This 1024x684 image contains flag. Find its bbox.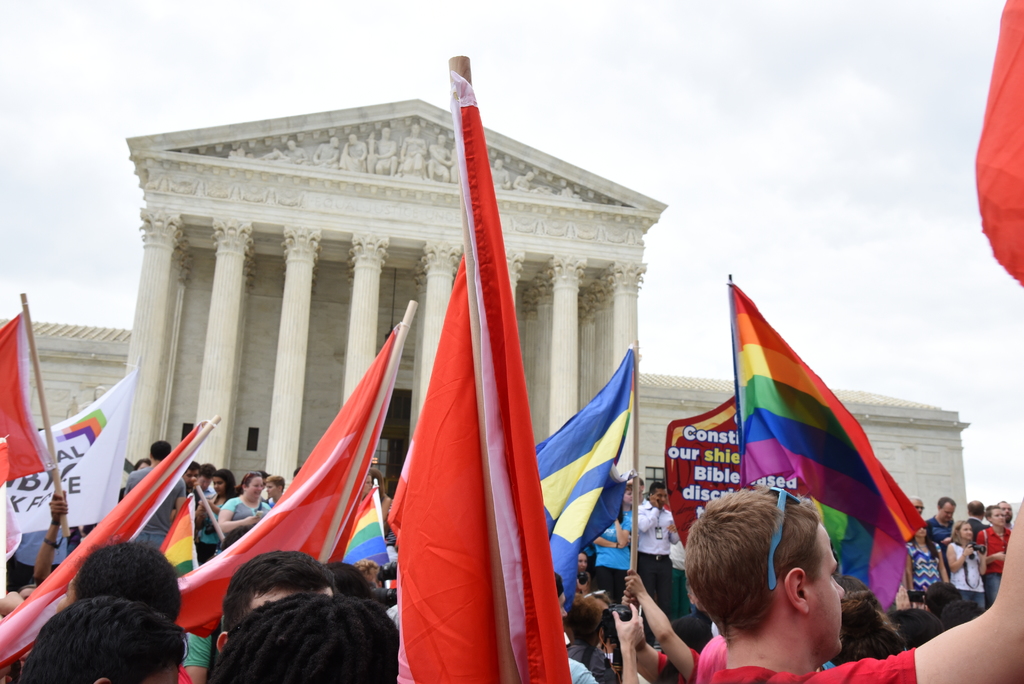
[713, 281, 941, 597].
